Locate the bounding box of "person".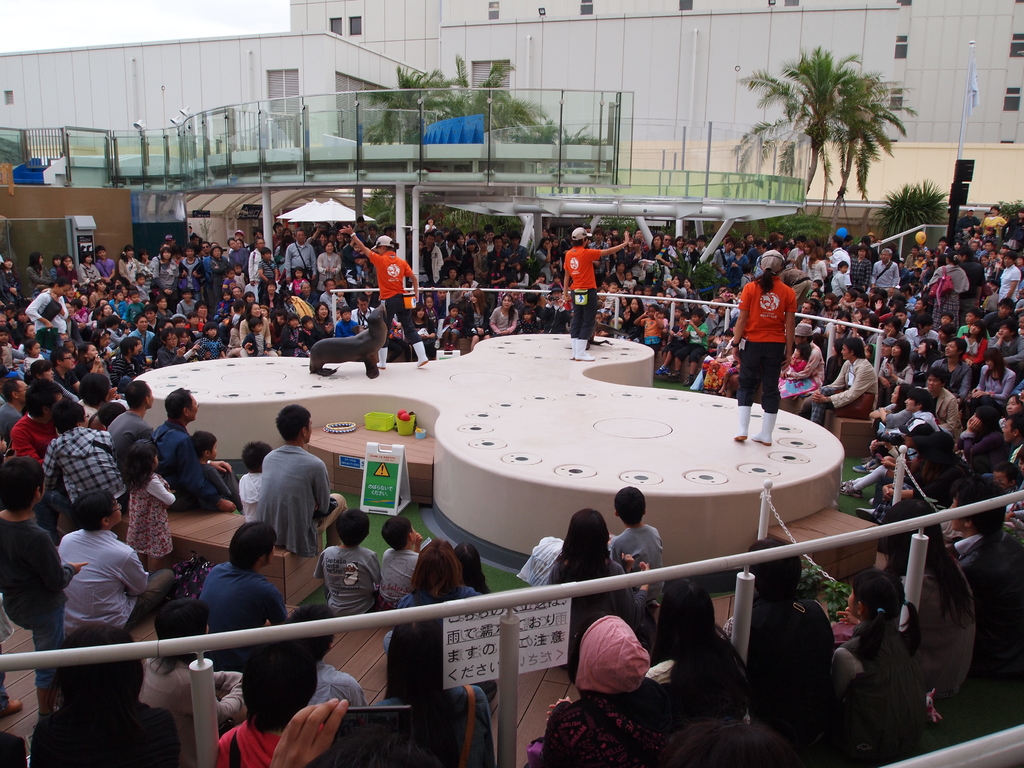
Bounding box: <bbox>487, 233, 504, 266</bbox>.
